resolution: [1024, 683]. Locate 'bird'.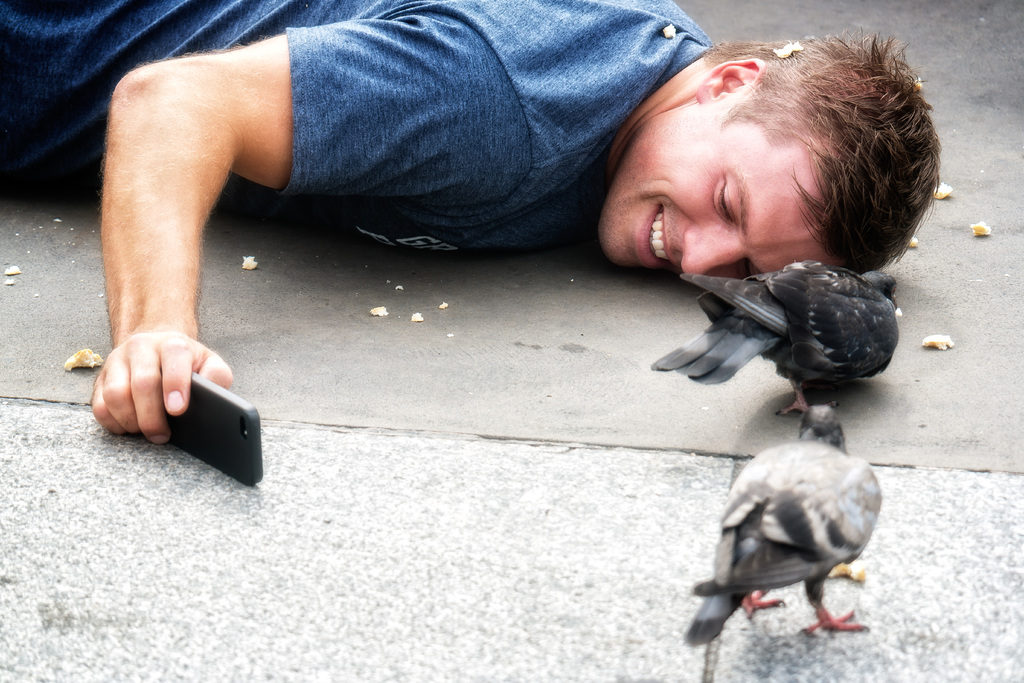
{"left": 655, "top": 258, "right": 915, "bottom": 400}.
